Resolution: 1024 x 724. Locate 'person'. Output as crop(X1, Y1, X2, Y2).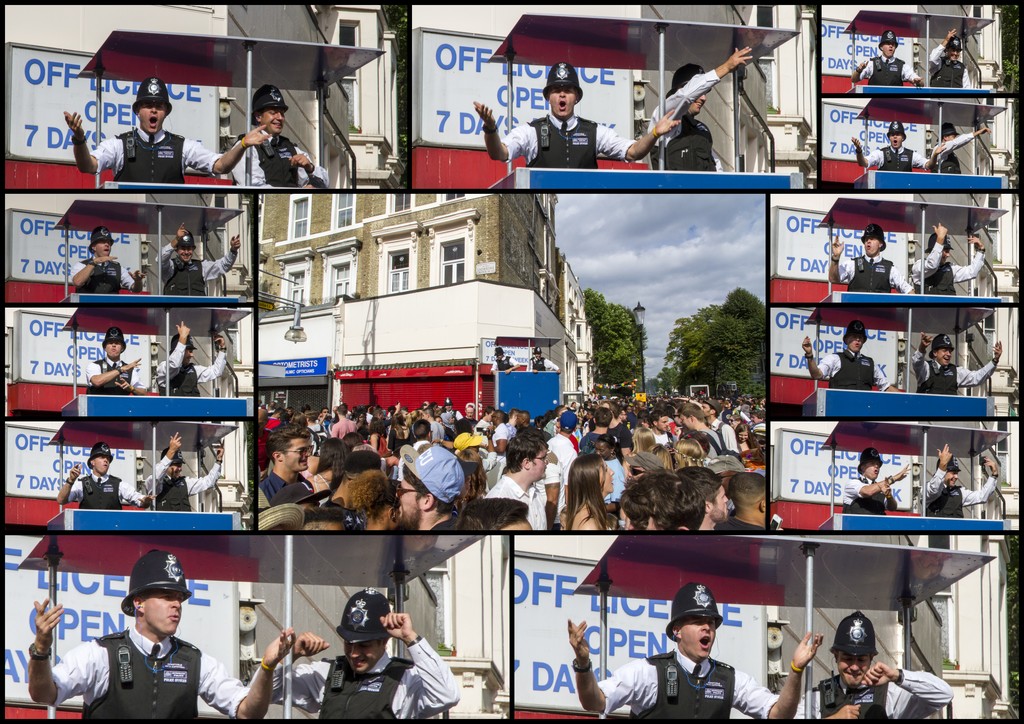
crop(854, 33, 939, 93).
